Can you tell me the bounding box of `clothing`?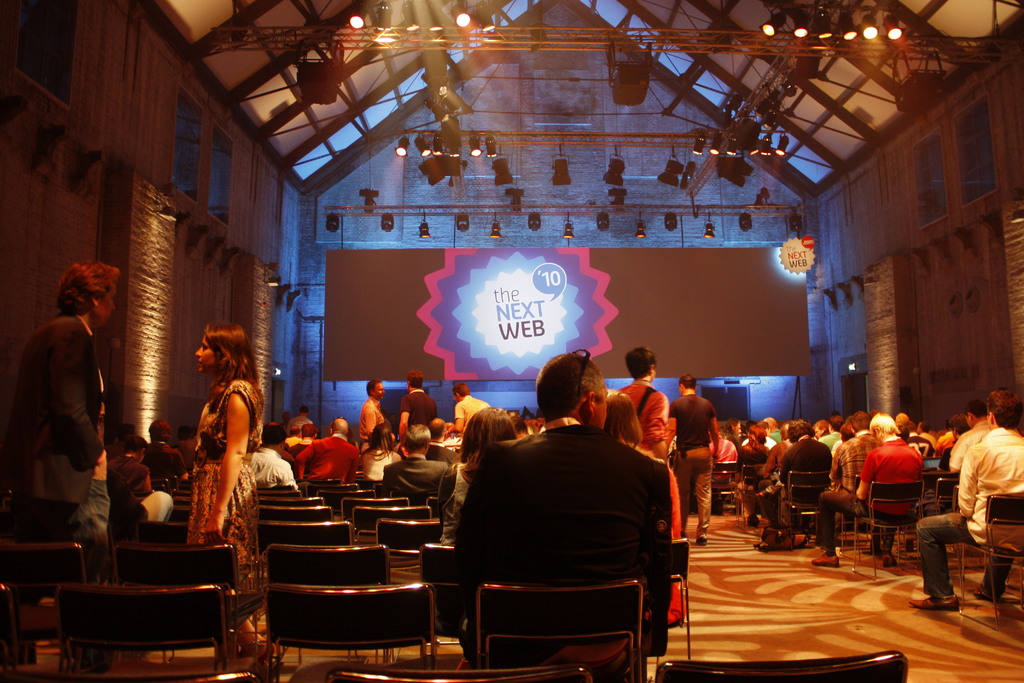
454, 390, 488, 424.
